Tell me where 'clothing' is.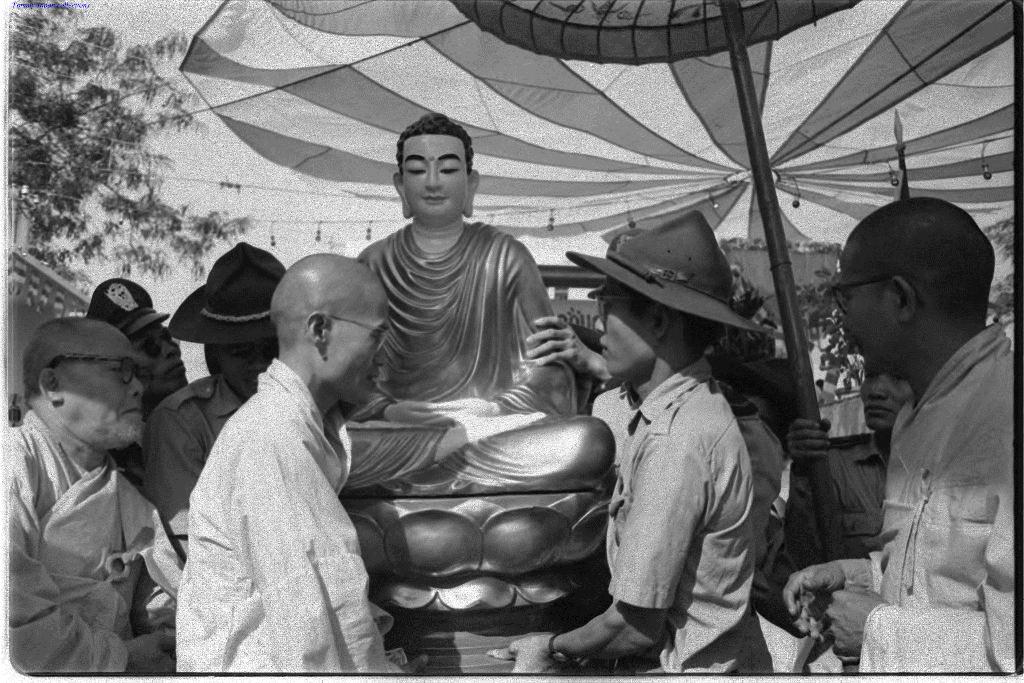
'clothing' is at locate(850, 317, 1018, 677).
